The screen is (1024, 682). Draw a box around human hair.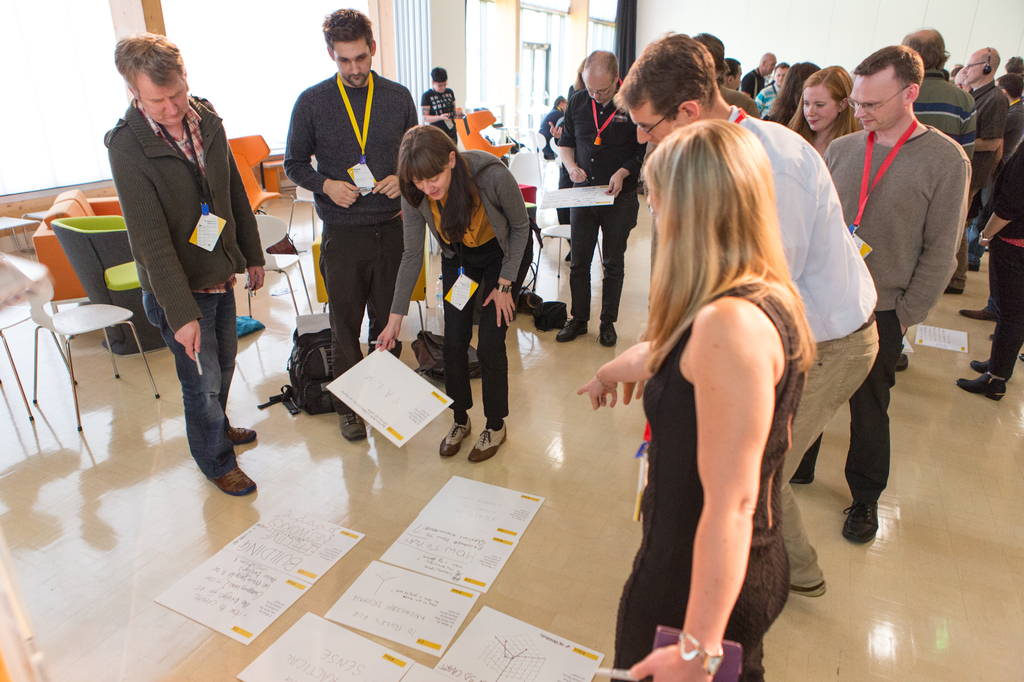
[979,46,1002,75].
